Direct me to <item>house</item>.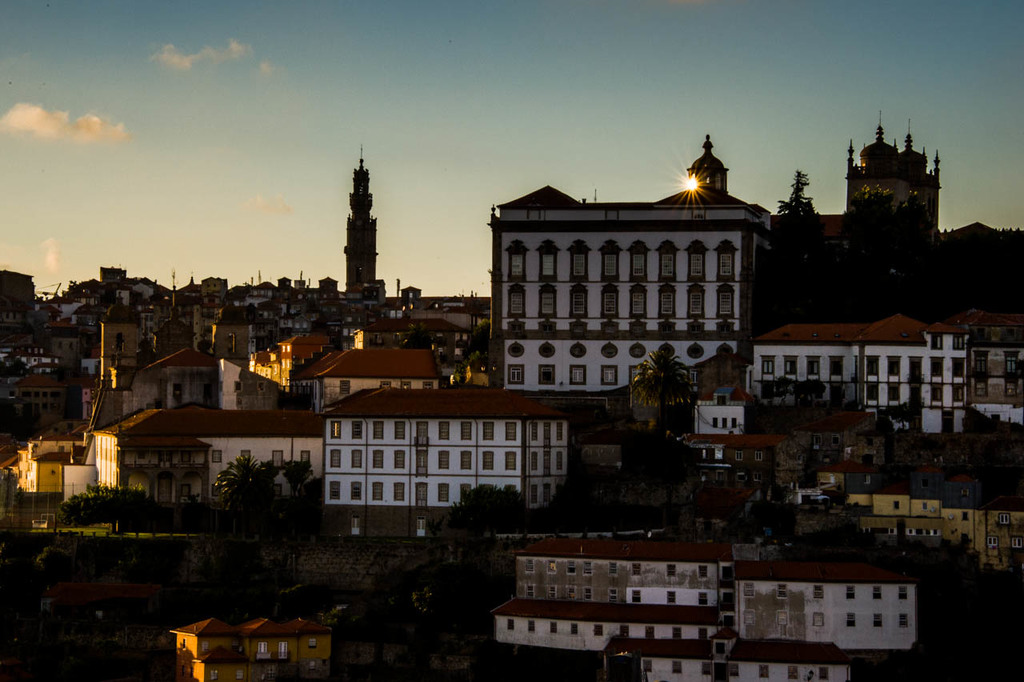
Direction: 289,383,627,550.
